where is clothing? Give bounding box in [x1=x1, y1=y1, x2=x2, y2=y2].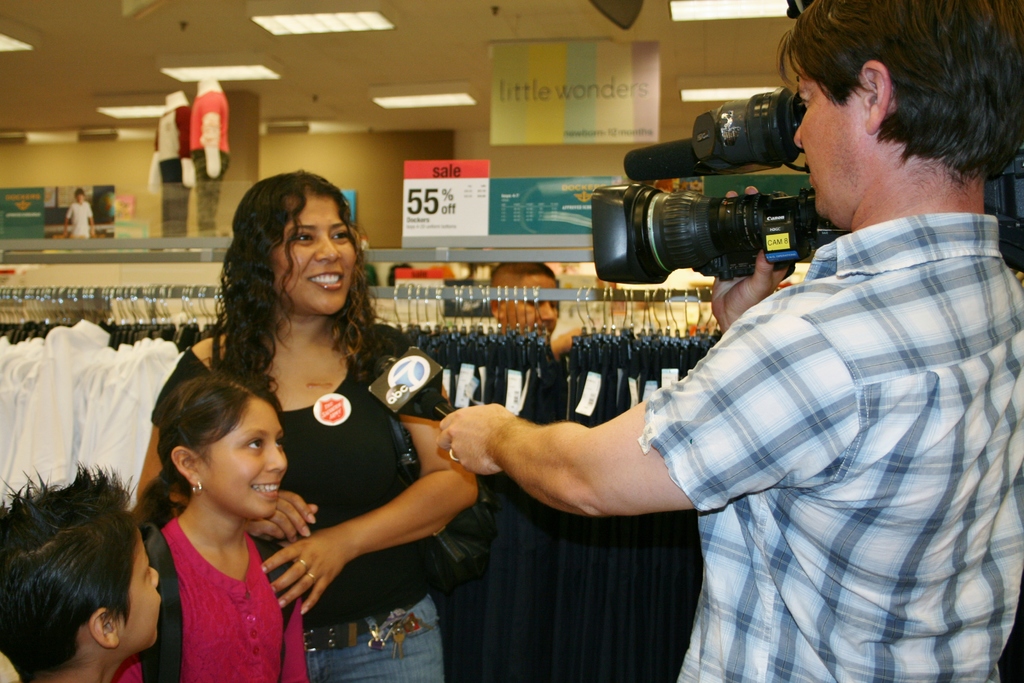
[x1=112, y1=519, x2=311, y2=682].
